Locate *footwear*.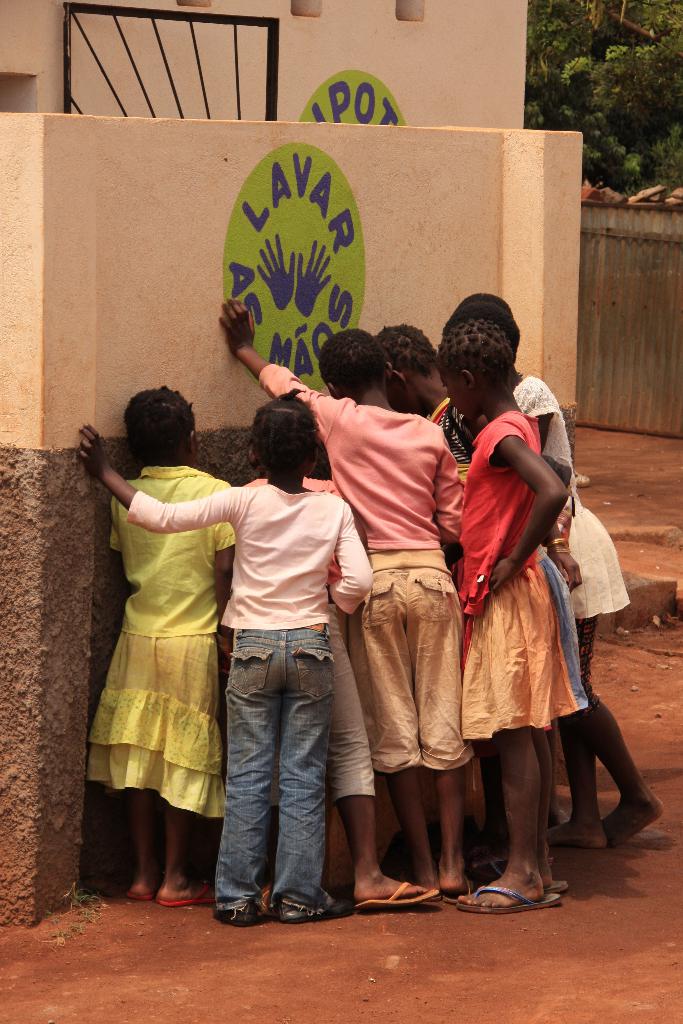
Bounding box: bbox(534, 863, 569, 892).
